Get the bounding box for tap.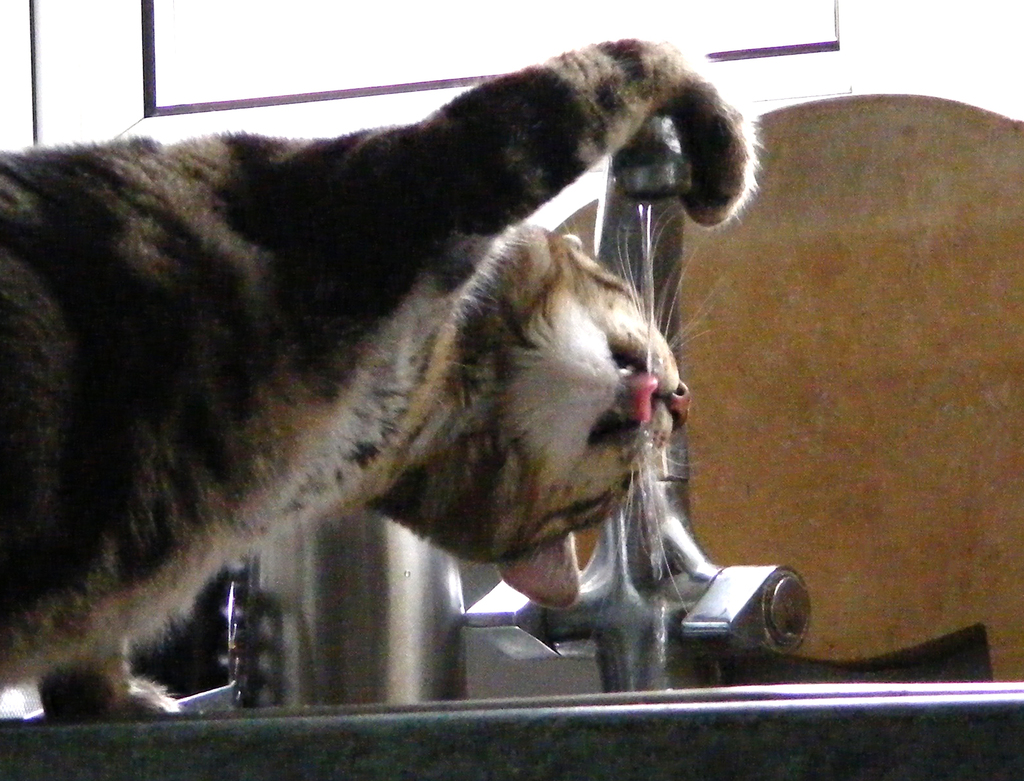
467:98:823:691.
